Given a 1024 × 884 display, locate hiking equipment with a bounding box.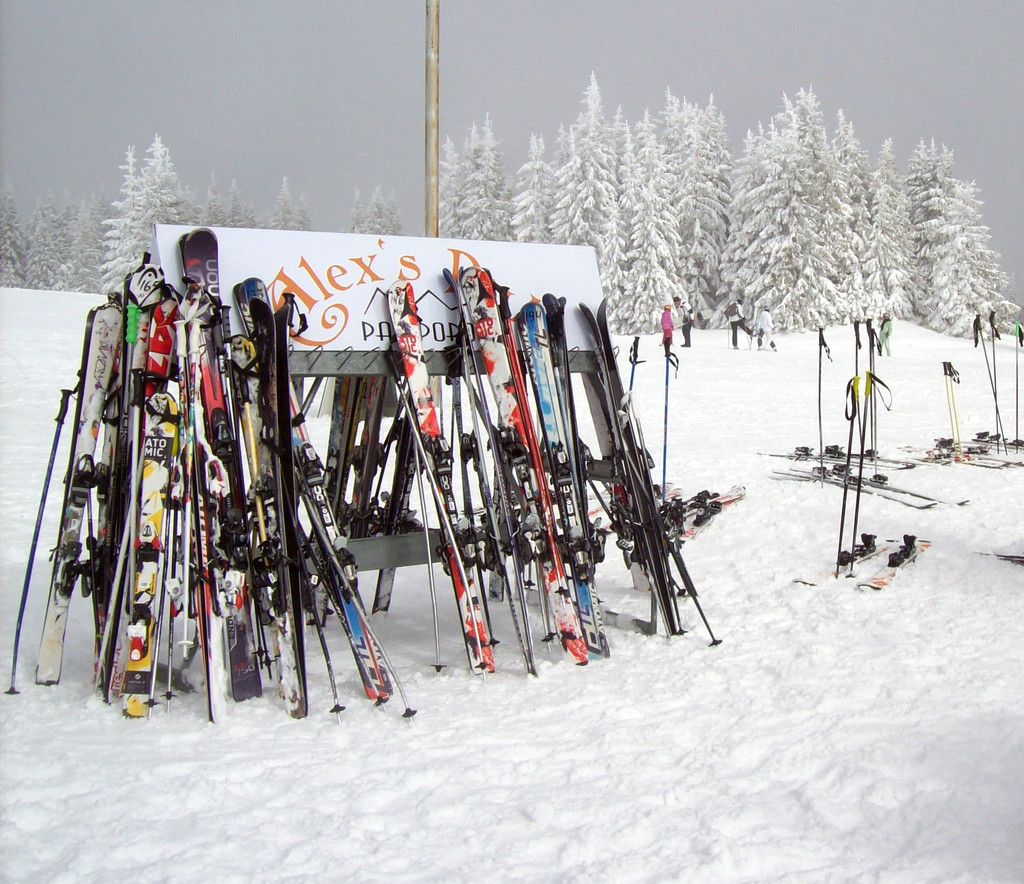
Located: <bbox>628, 338, 648, 400</bbox>.
